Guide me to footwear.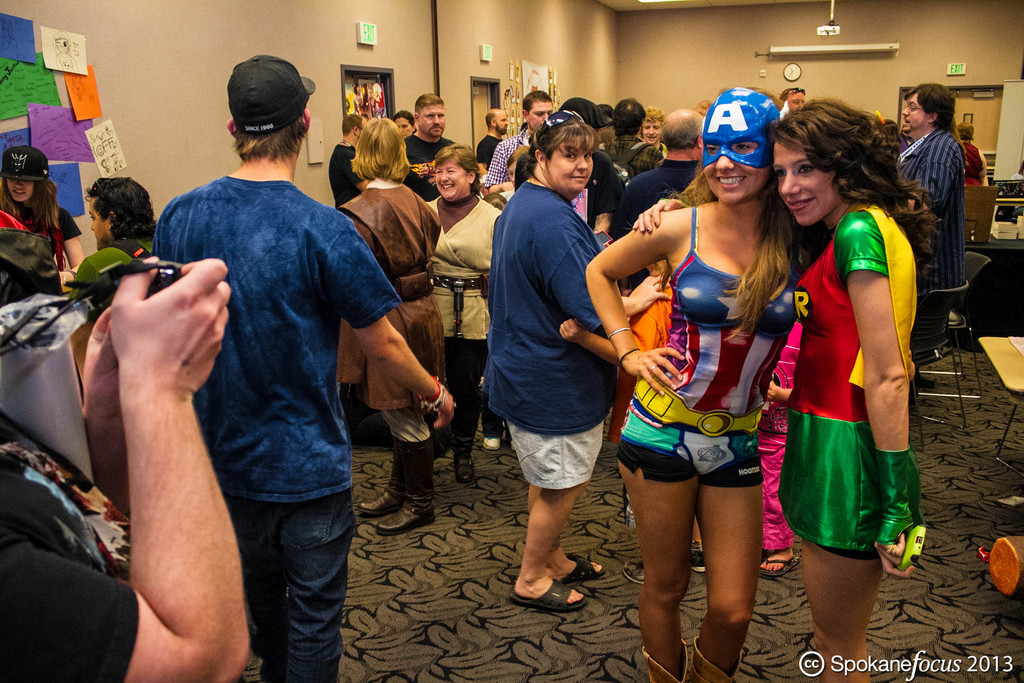
Guidance: <box>691,633,744,682</box>.
